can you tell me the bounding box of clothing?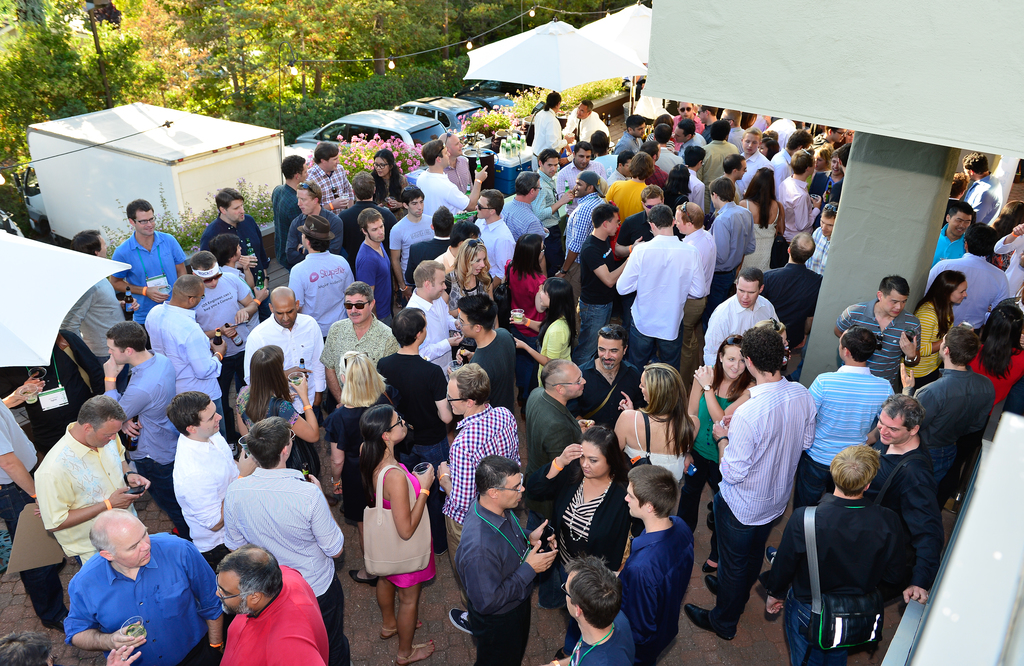
(left=58, top=527, right=221, bottom=653).
